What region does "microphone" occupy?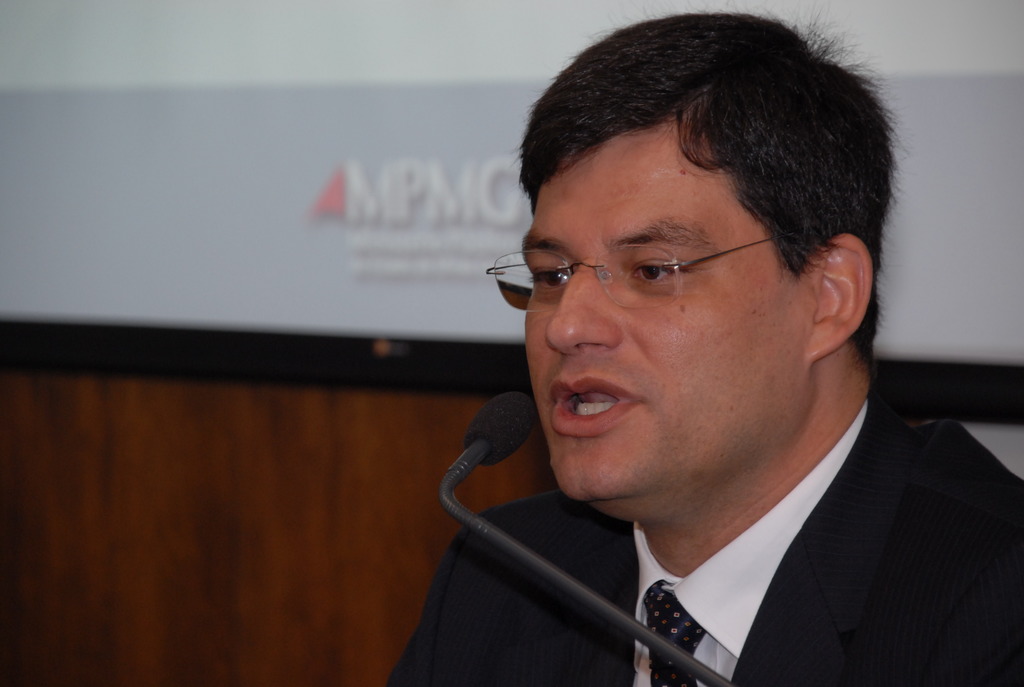
442,404,542,493.
